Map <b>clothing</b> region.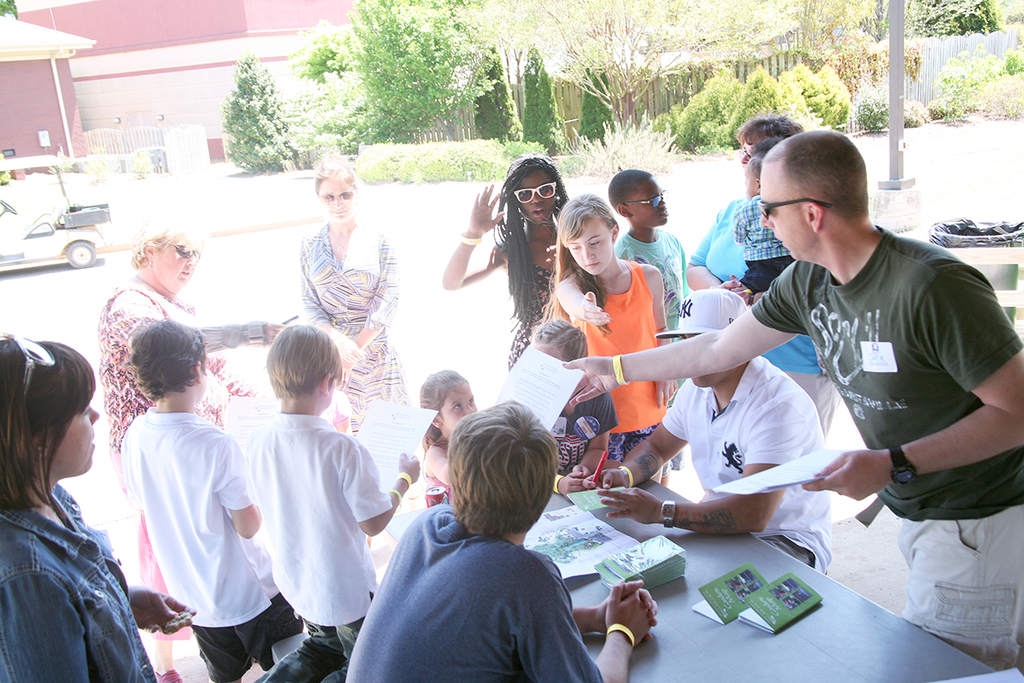
Mapped to bbox=(602, 414, 681, 484).
